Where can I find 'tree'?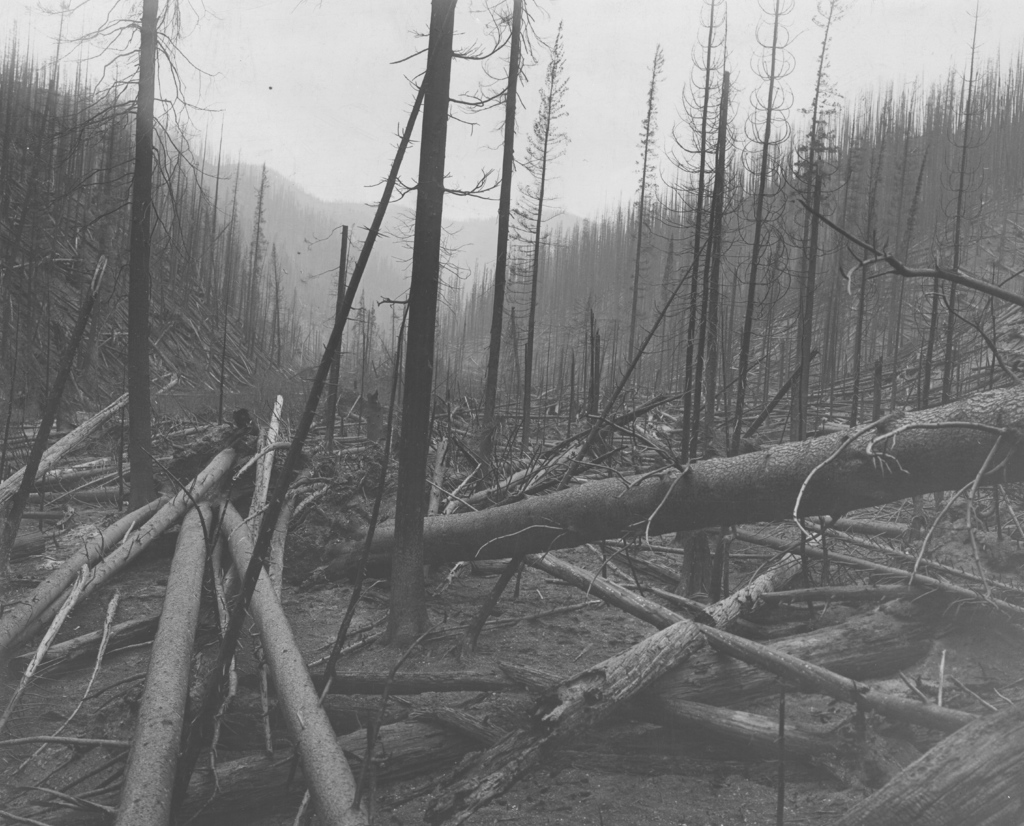
You can find it at [129, 0, 389, 505].
